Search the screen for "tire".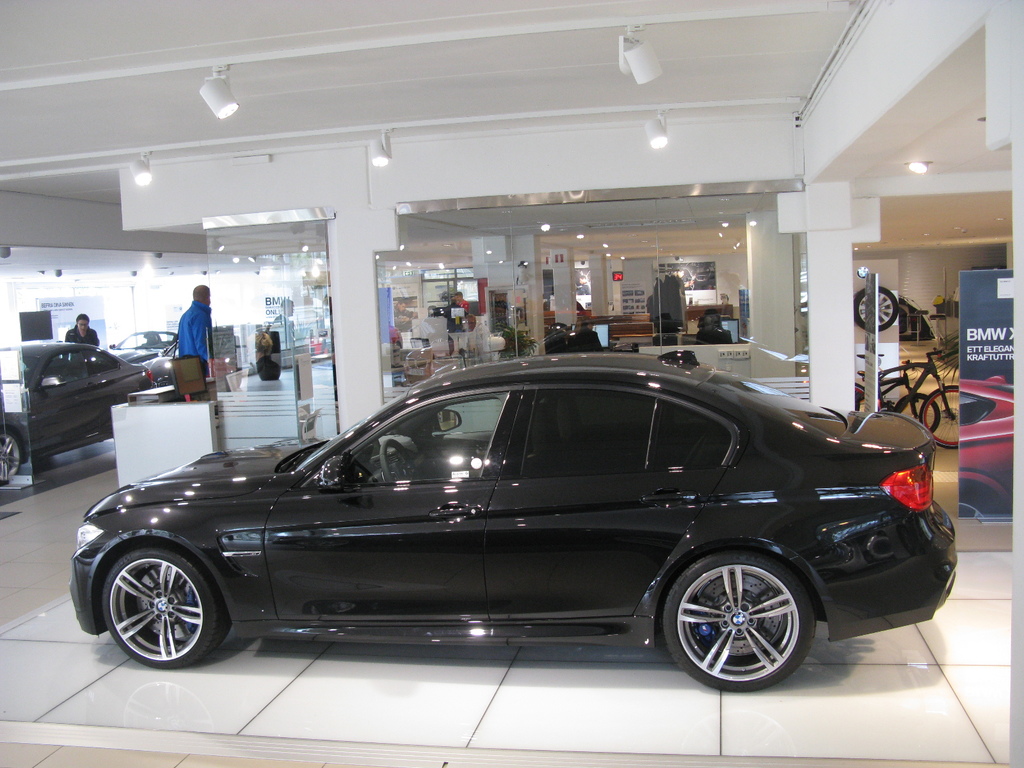
Found at box(103, 549, 232, 668).
